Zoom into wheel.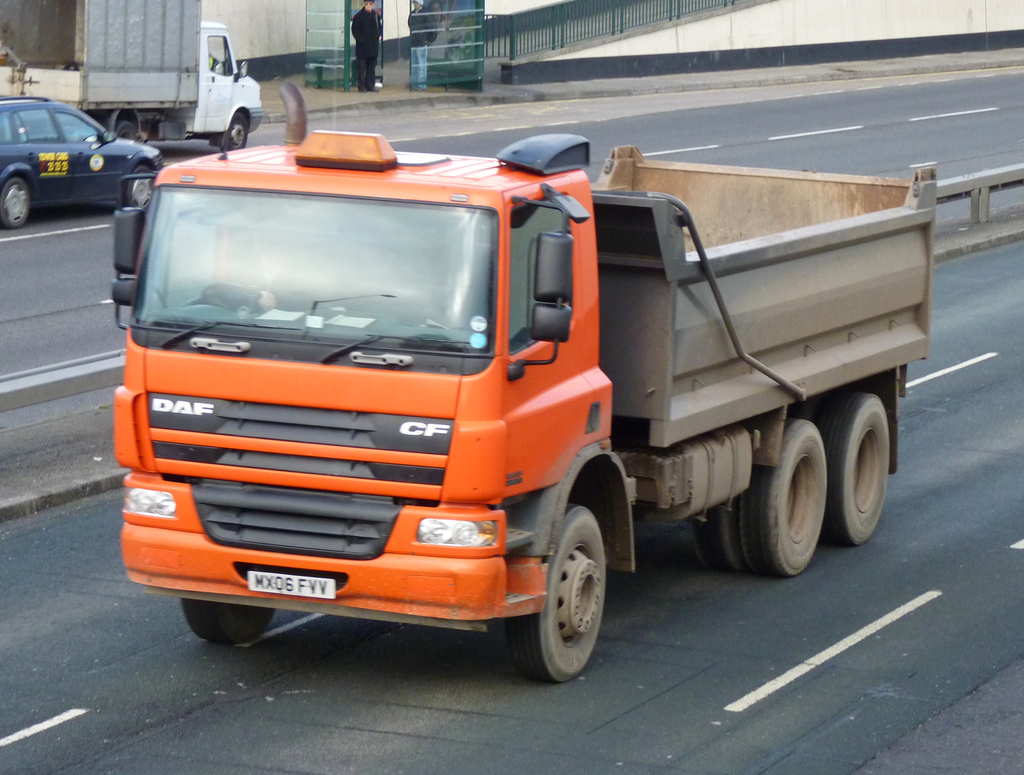
Zoom target: bbox(526, 519, 613, 681).
